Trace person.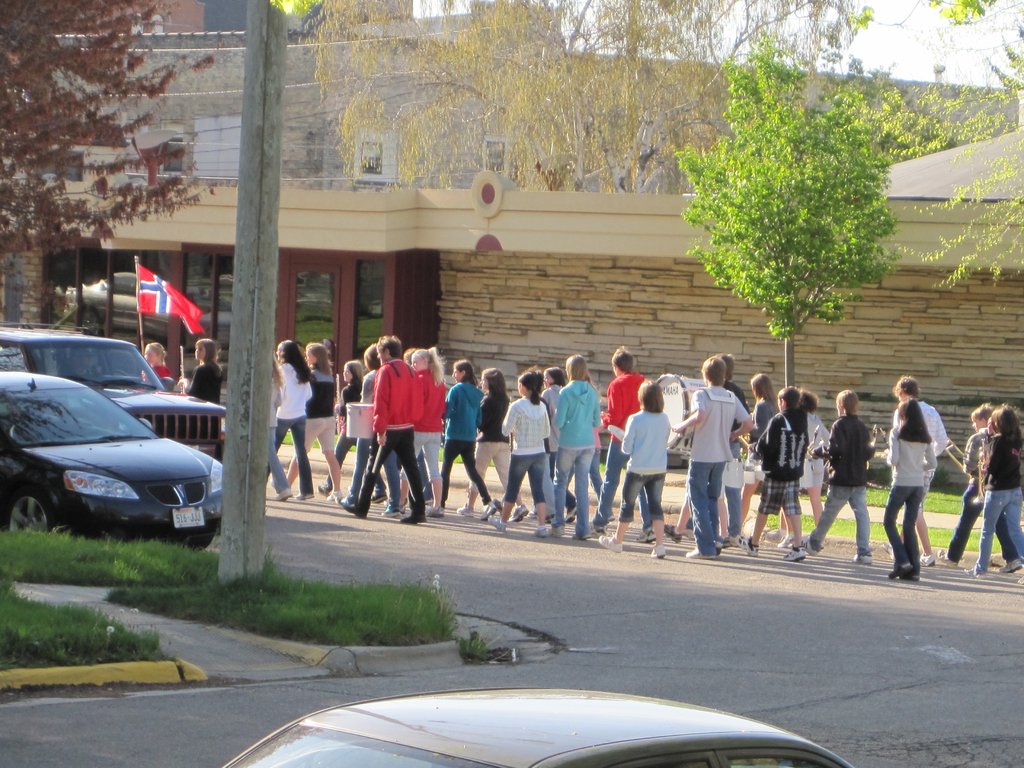
Traced to BBox(486, 366, 553, 527).
